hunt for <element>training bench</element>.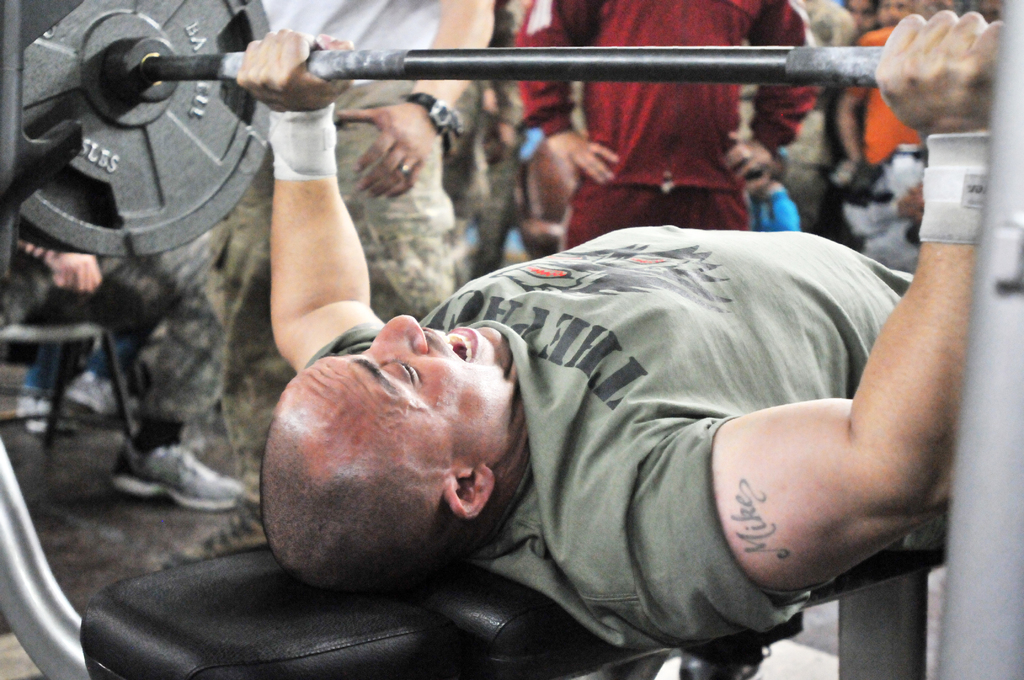
Hunted down at crop(0, 0, 1023, 679).
